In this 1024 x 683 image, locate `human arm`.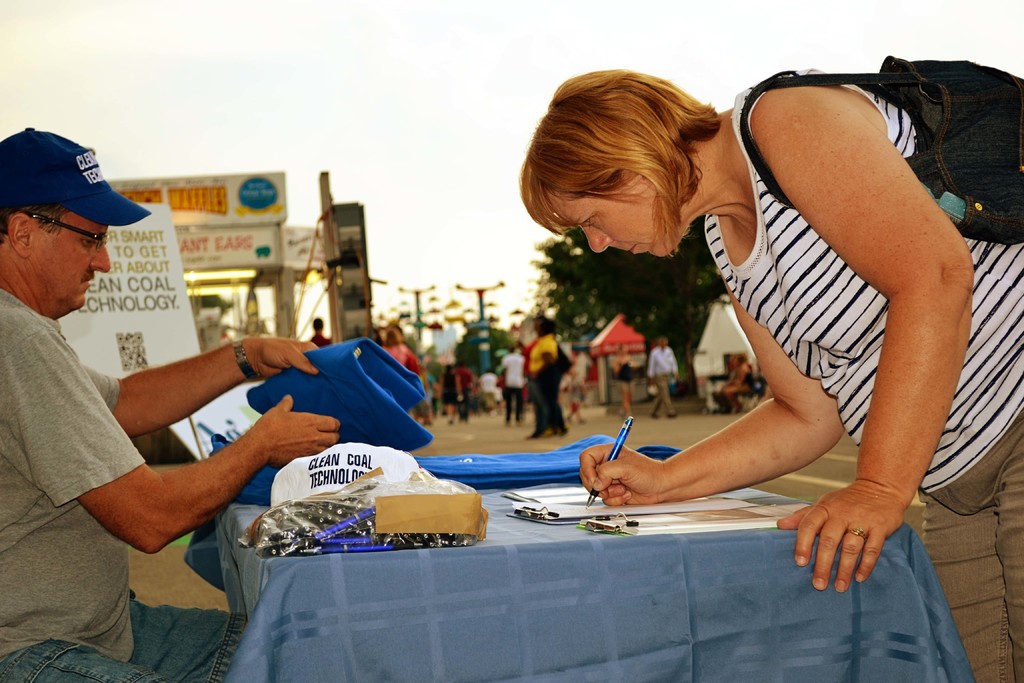
Bounding box: x1=49 y1=326 x2=353 y2=565.
